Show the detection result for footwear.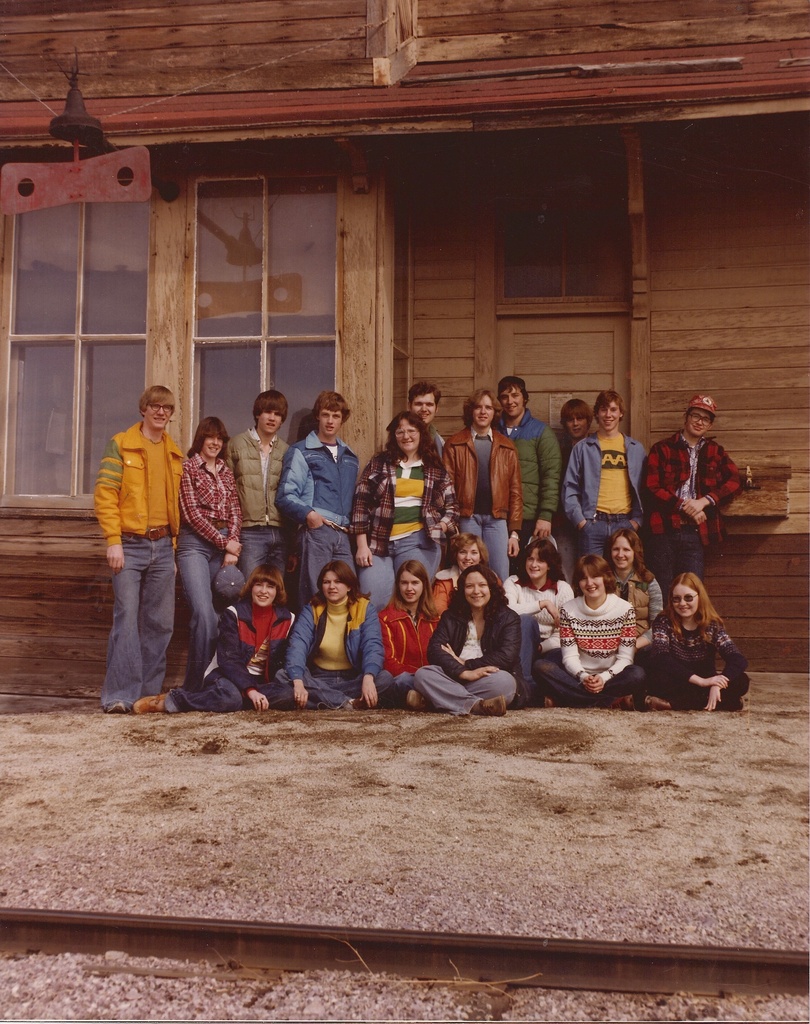
region(719, 698, 742, 713).
